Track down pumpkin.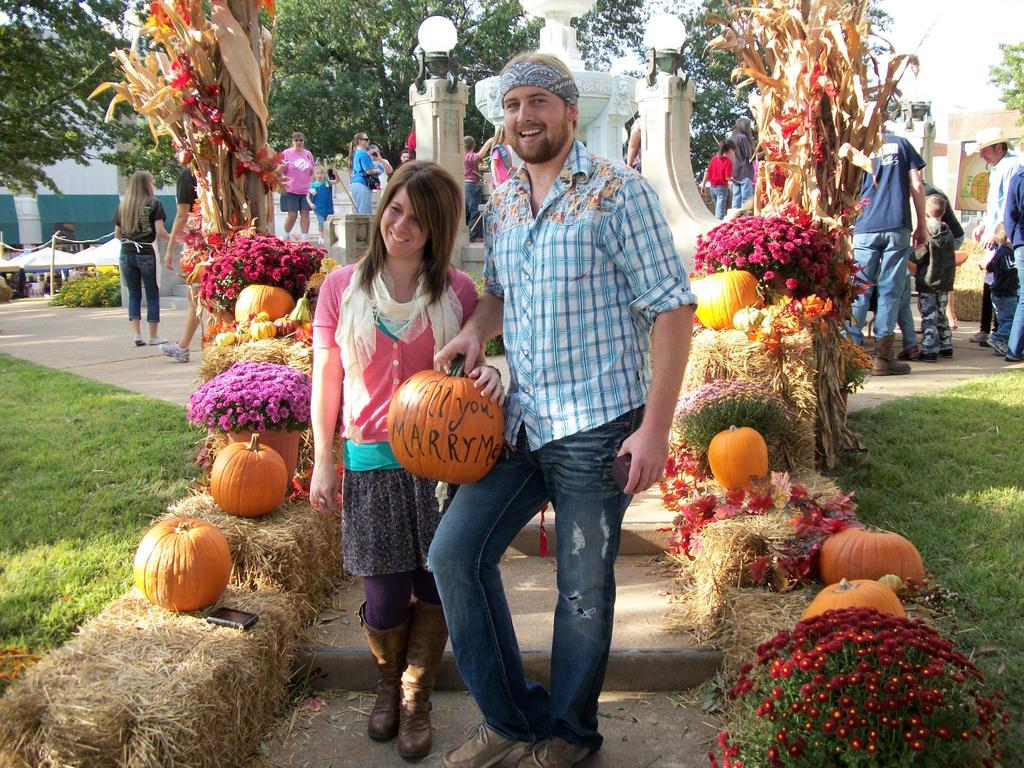
Tracked to (x1=387, y1=351, x2=506, y2=486).
